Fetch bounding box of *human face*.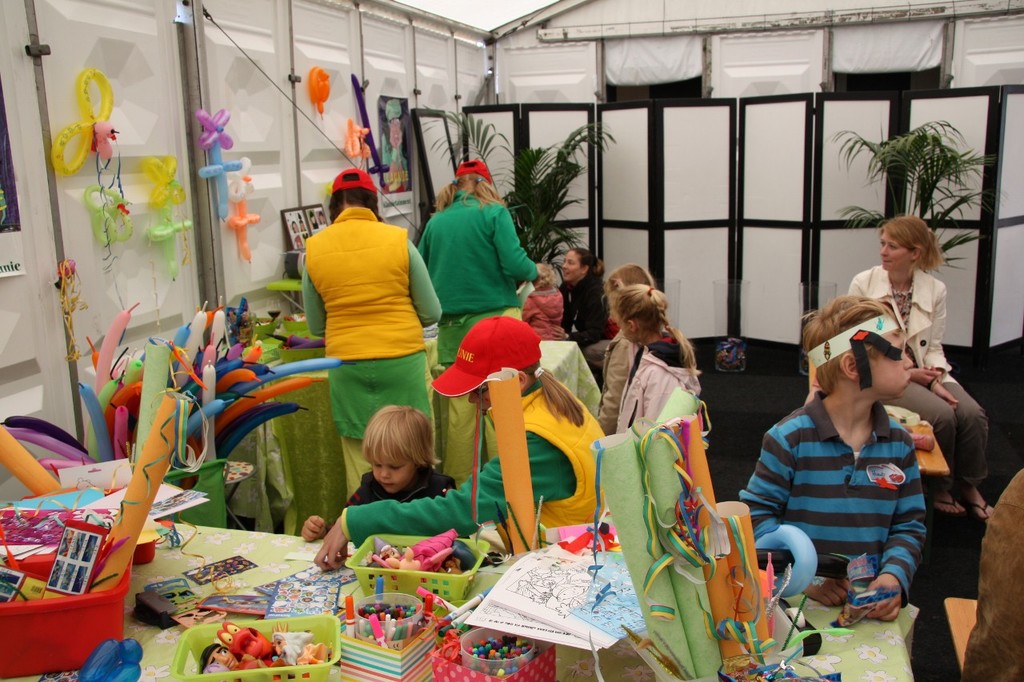
Bbox: (374,440,417,494).
